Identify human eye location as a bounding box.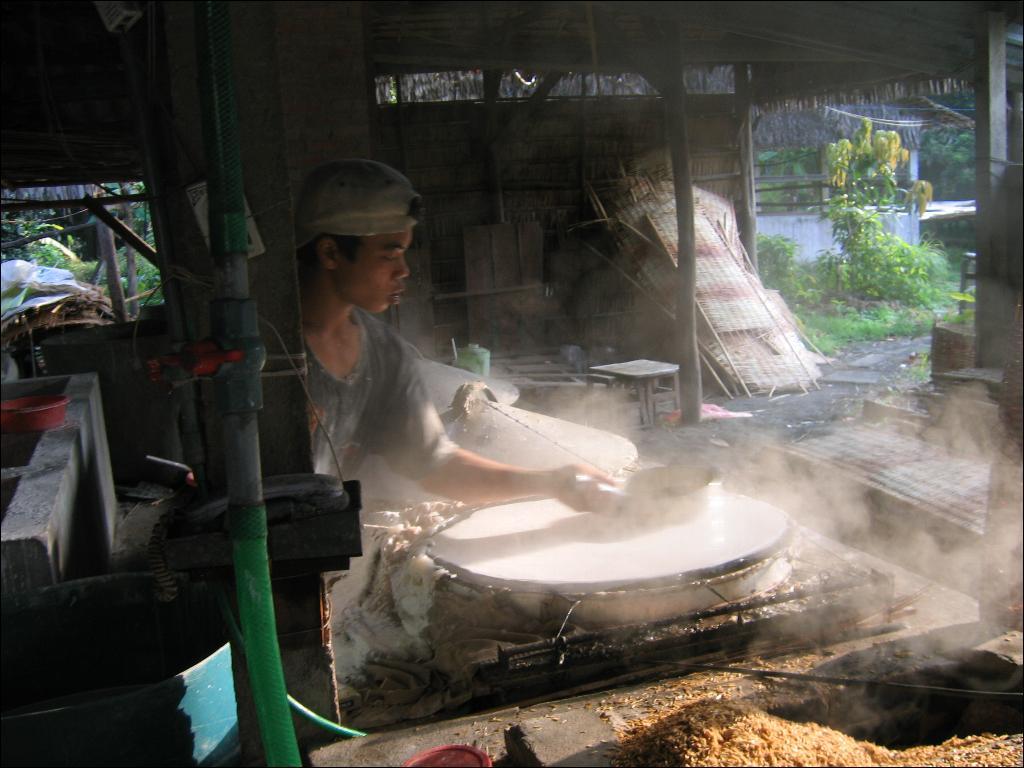
crop(377, 247, 402, 274).
